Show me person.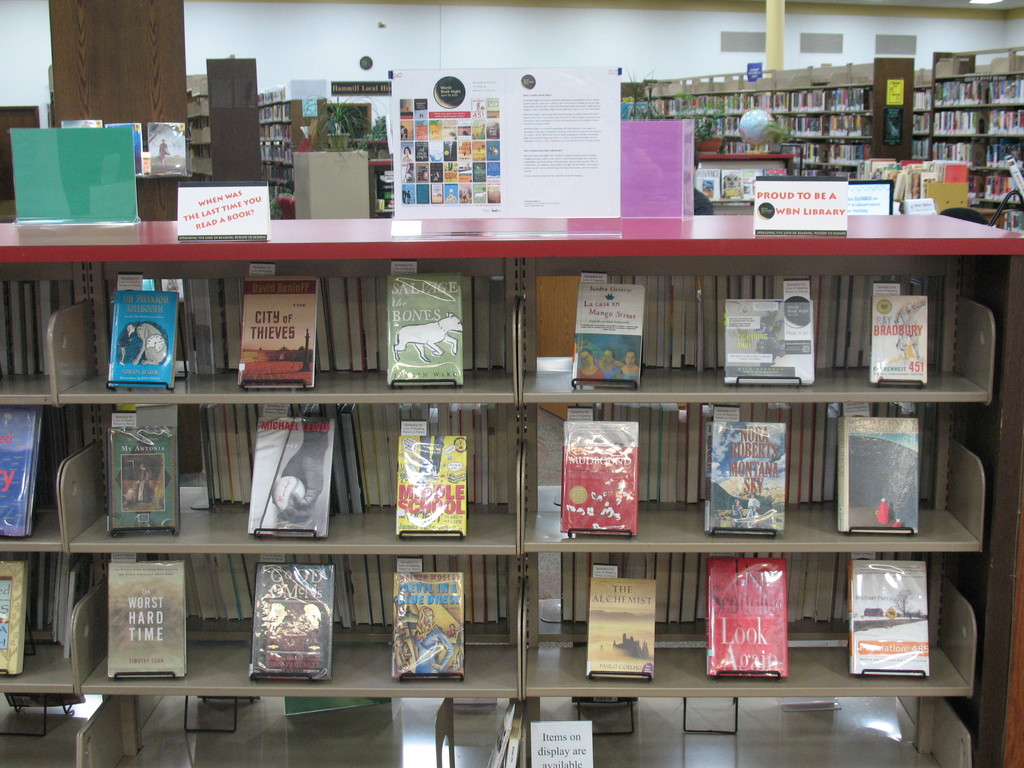
person is here: box=[417, 435, 447, 479].
